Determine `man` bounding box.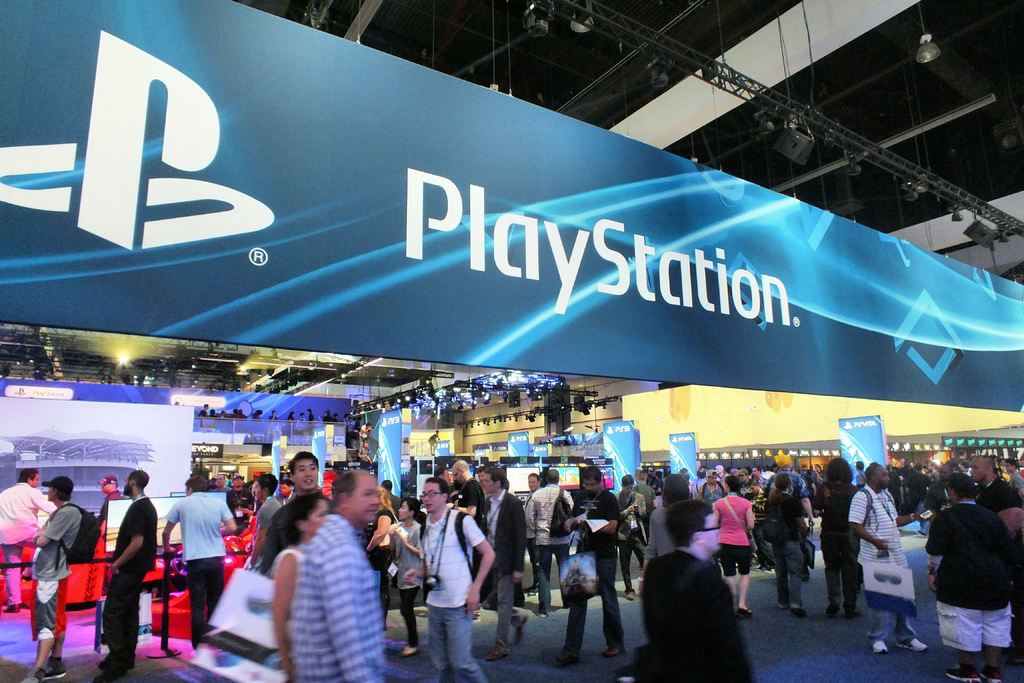
Determined: detection(287, 472, 386, 682).
